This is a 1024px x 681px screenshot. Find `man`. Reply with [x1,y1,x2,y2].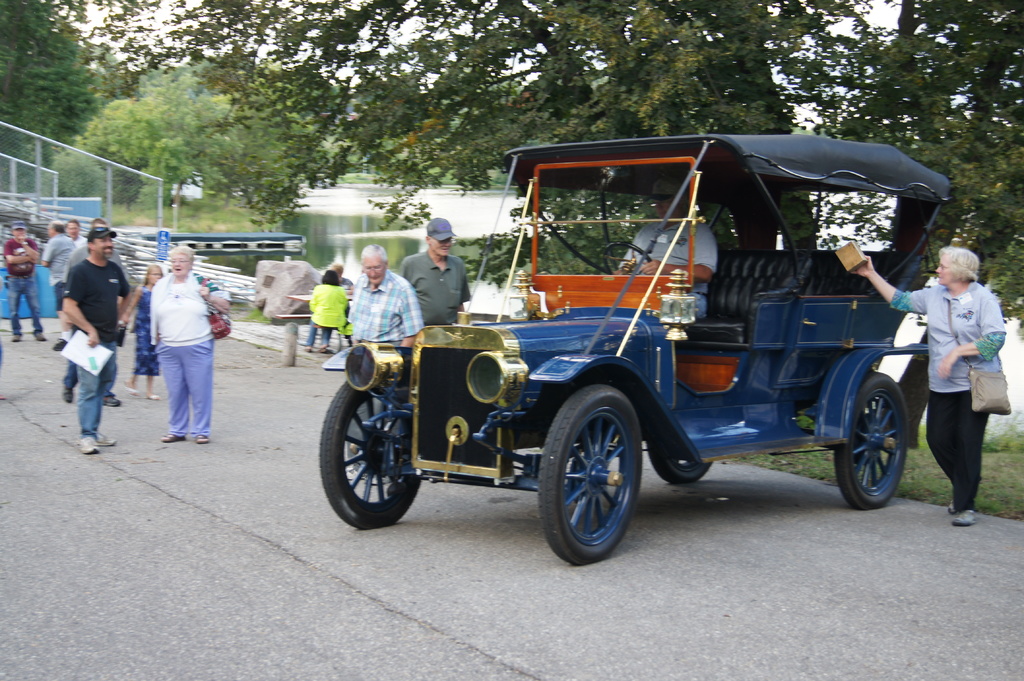
[346,244,419,472].
